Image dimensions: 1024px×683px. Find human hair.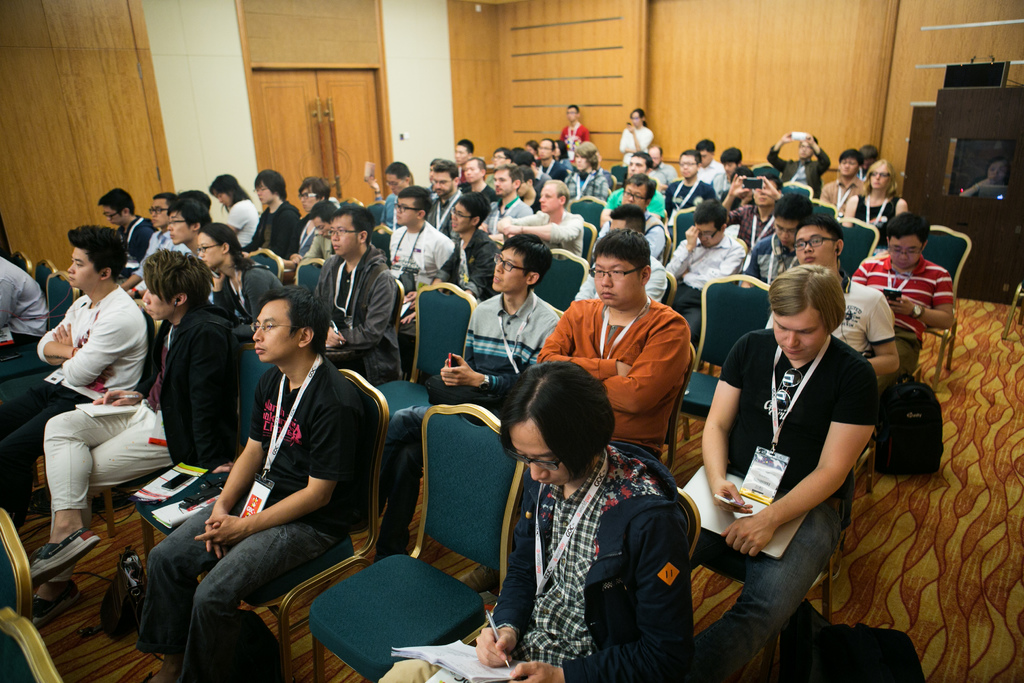
[left=609, top=203, right=648, bottom=236].
